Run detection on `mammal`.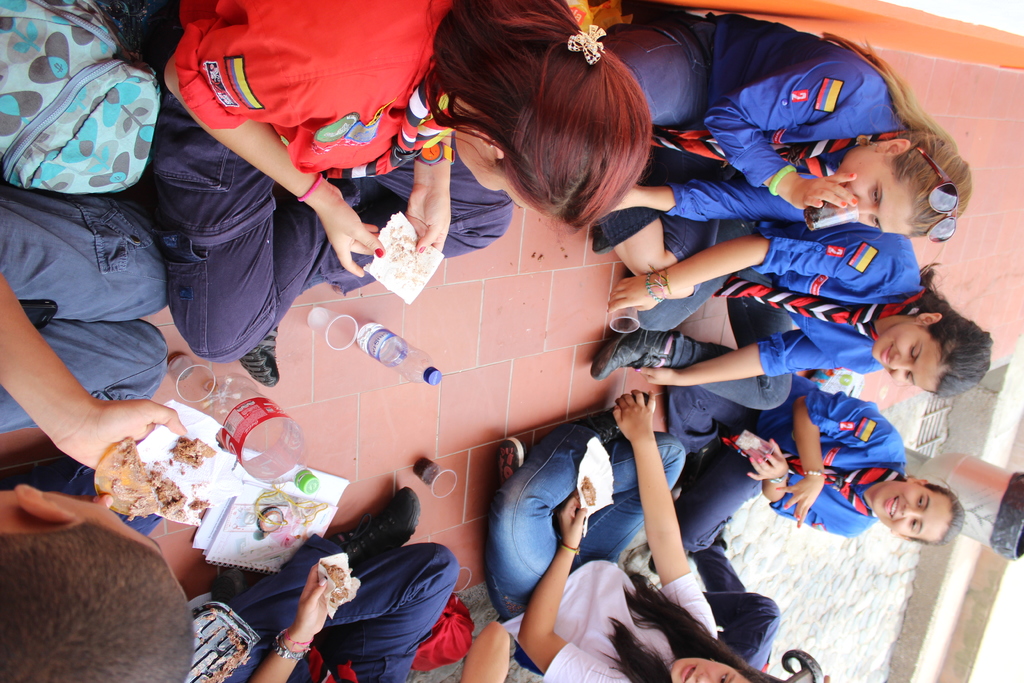
Result: (0, 178, 189, 482).
